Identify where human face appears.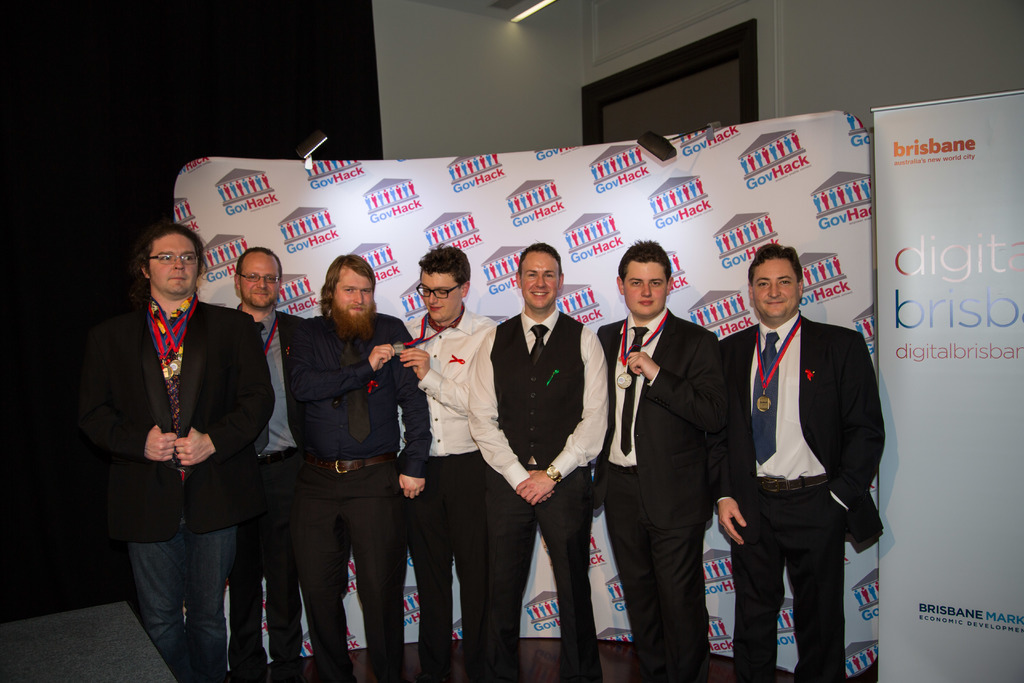
Appears at pyautogui.locateOnScreen(519, 252, 560, 313).
